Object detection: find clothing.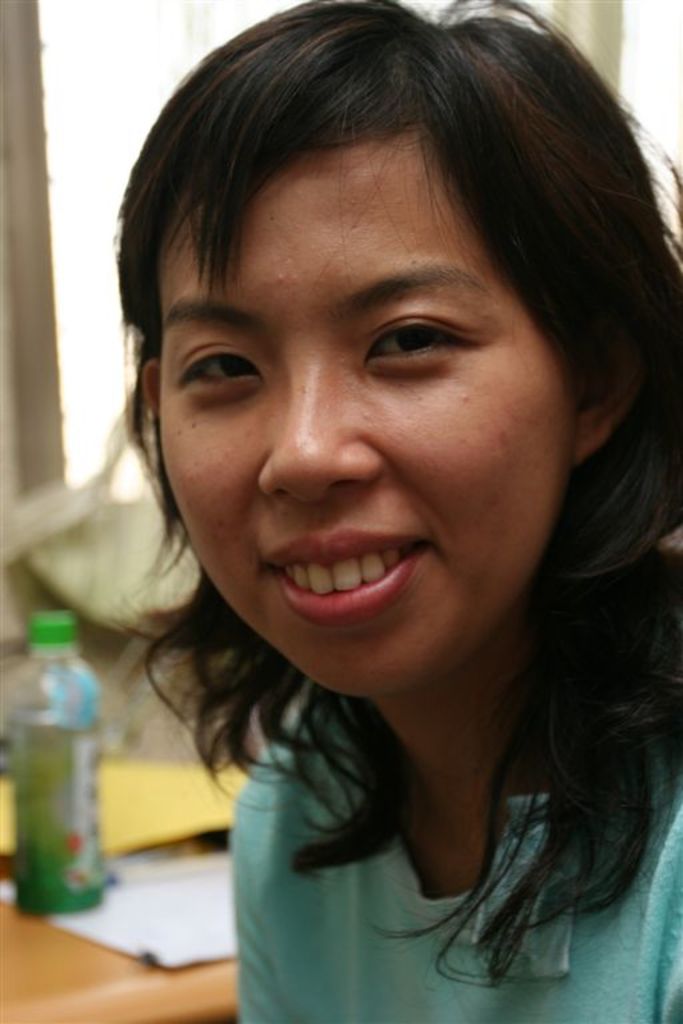
locate(233, 671, 682, 1023).
